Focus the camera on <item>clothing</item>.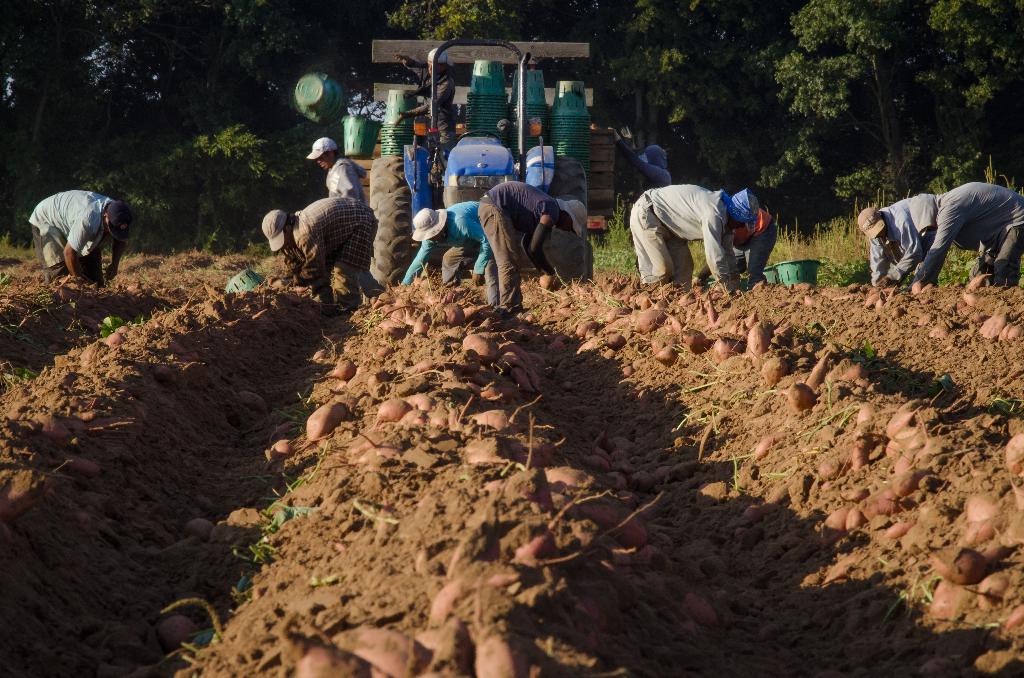
Focus region: <region>401, 200, 500, 280</region>.
